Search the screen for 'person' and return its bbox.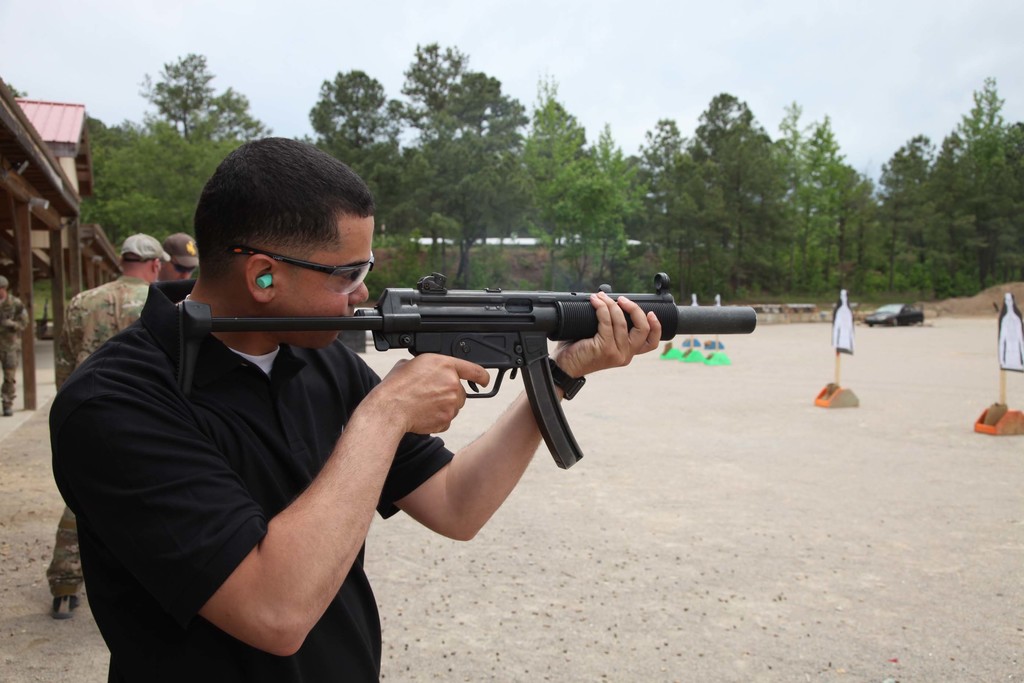
Found: 57,233,173,609.
